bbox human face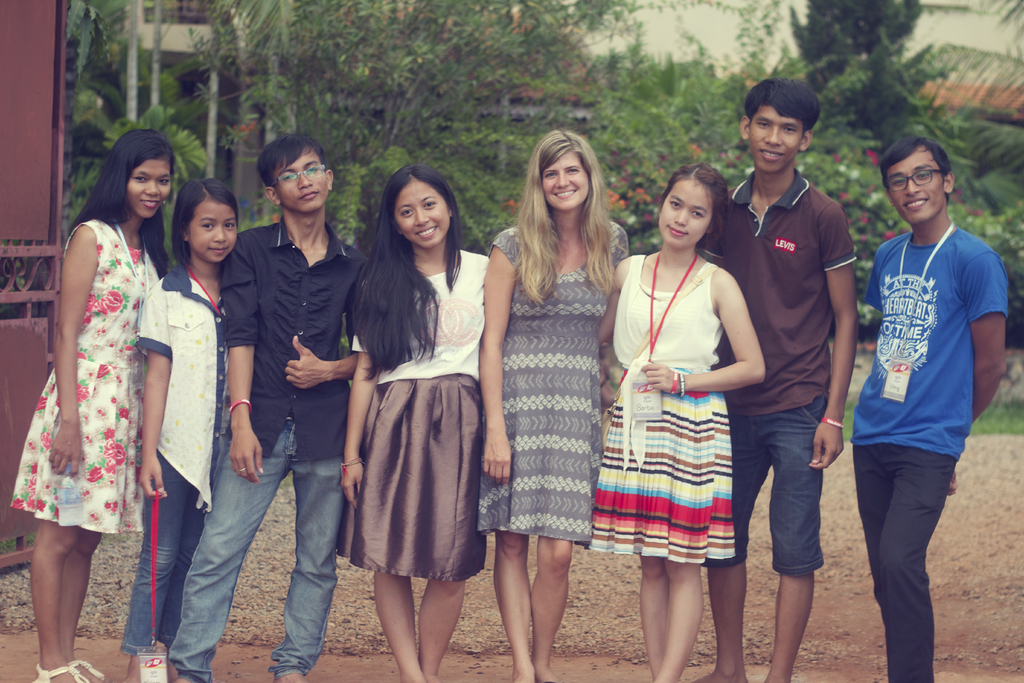
[129, 155, 173, 218]
